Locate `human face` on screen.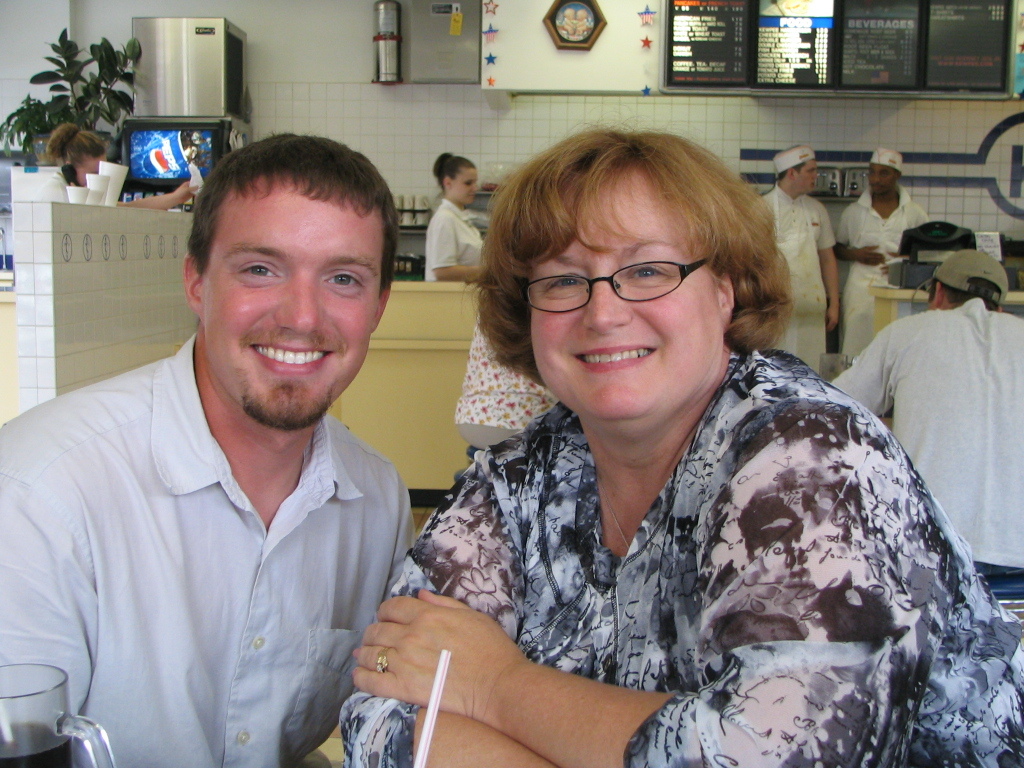
On screen at box(453, 171, 477, 201).
